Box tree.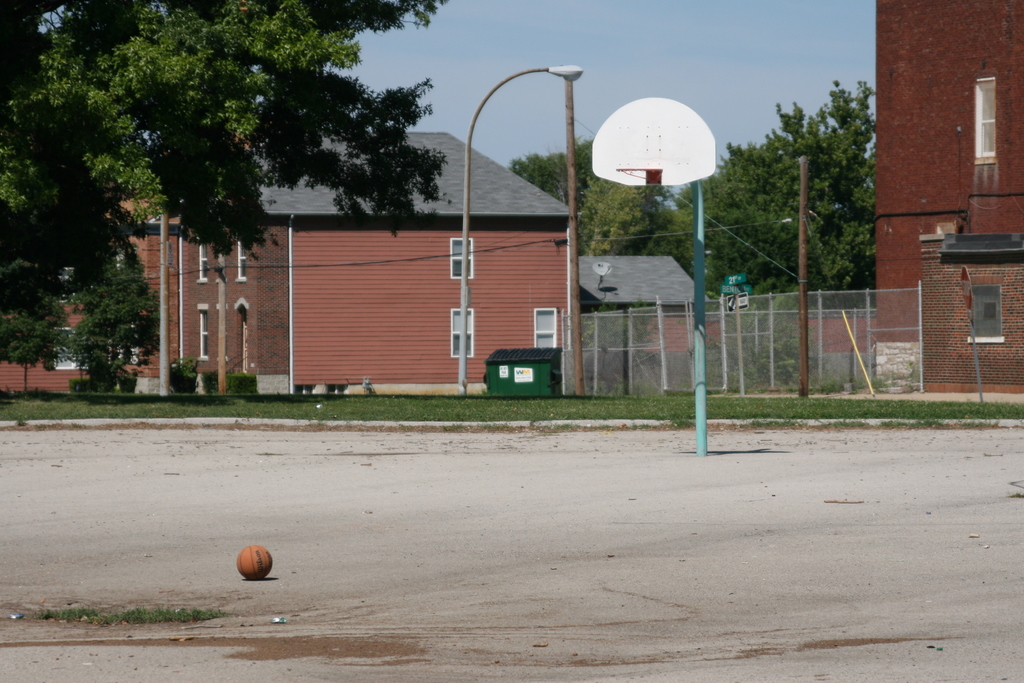
bbox(0, 0, 447, 272).
